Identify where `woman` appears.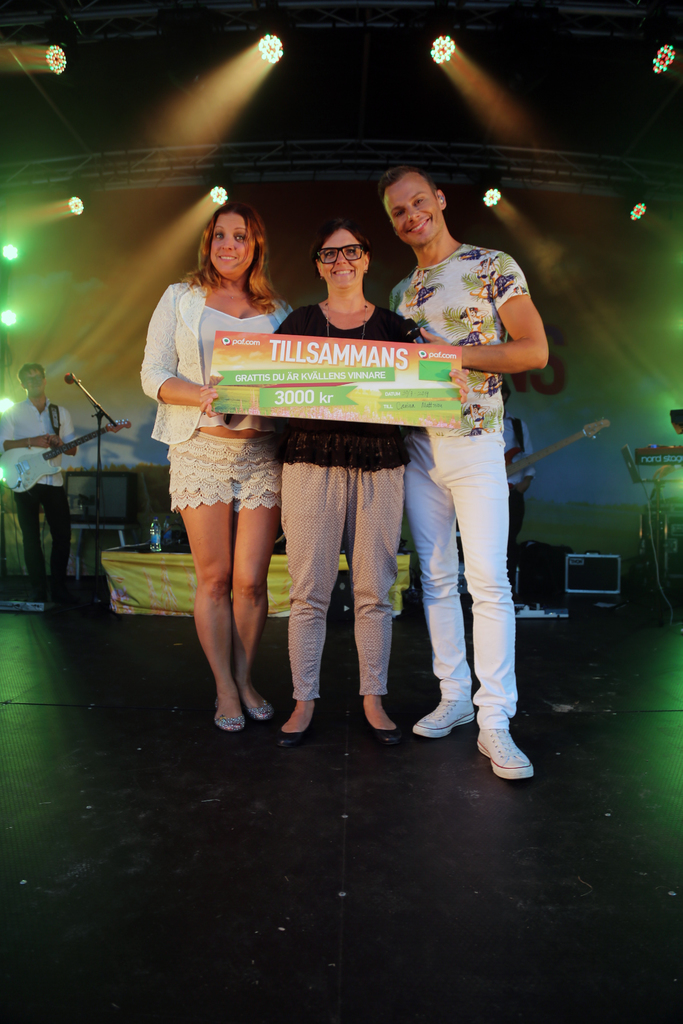
Appears at select_region(197, 214, 468, 737).
